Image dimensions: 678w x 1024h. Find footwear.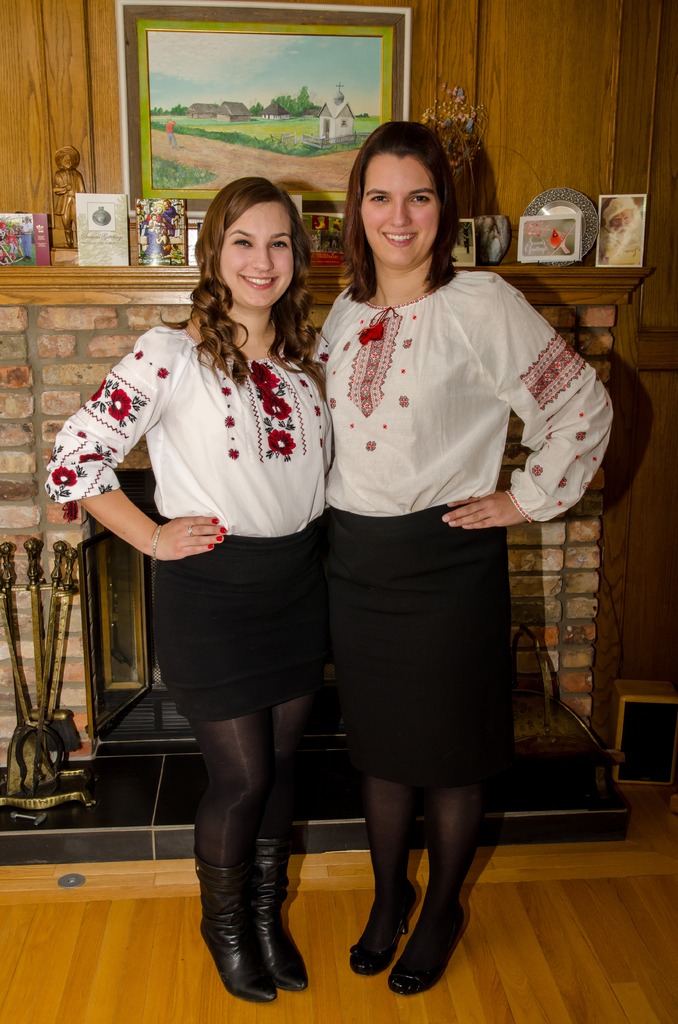
select_region(386, 904, 465, 996).
